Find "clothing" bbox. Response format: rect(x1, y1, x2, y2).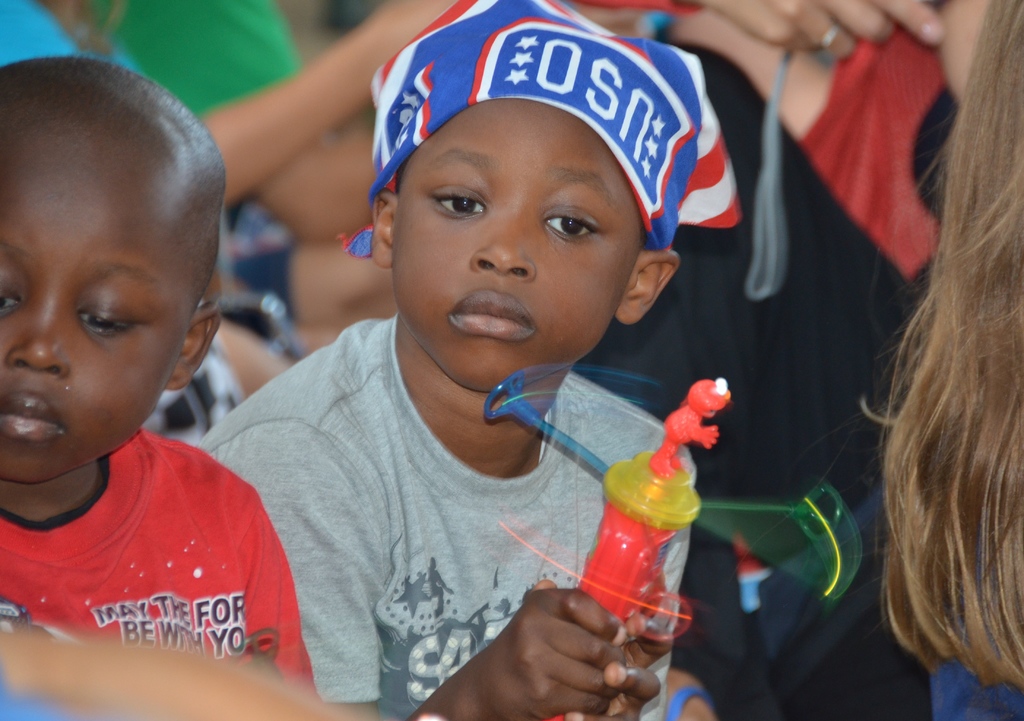
rect(0, 426, 323, 702).
